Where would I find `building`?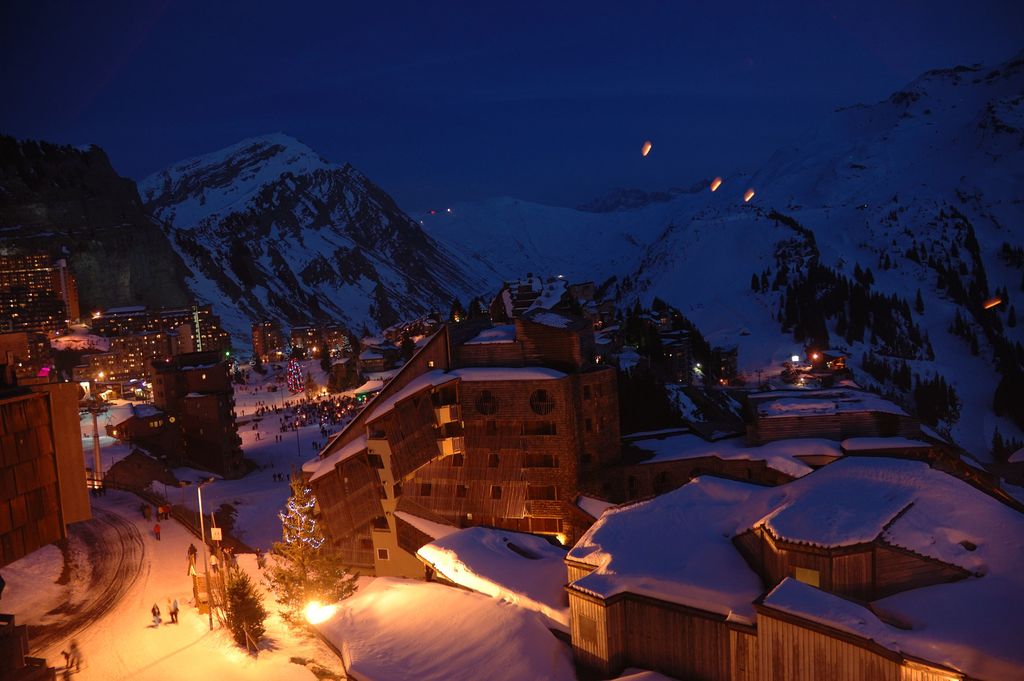
At box(253, 318, 284, 363).
